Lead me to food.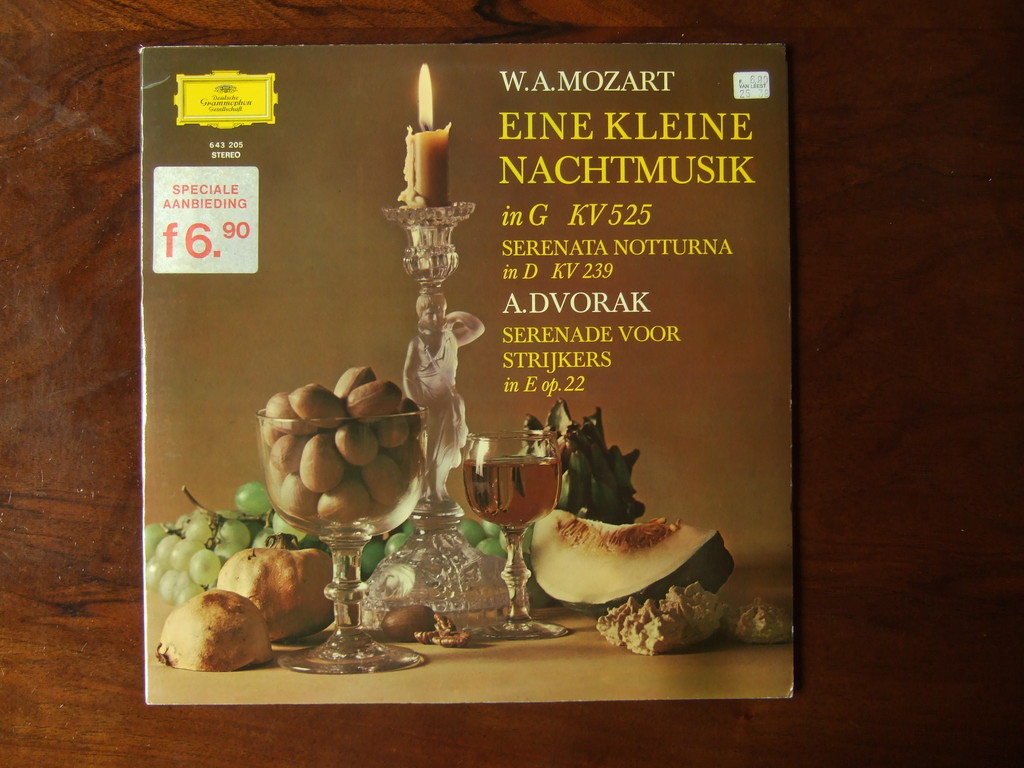
Lead to 260 364 424 527.
